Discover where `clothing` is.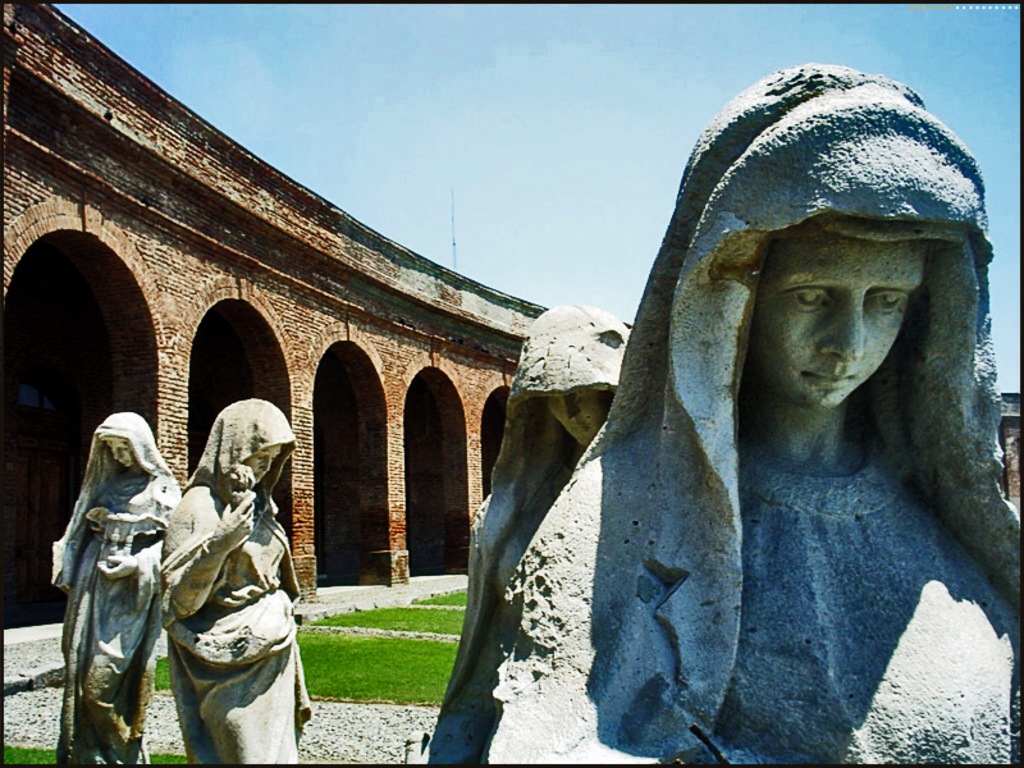
Discovered at (x1=49, y1=411, x2=187, y2=764).
